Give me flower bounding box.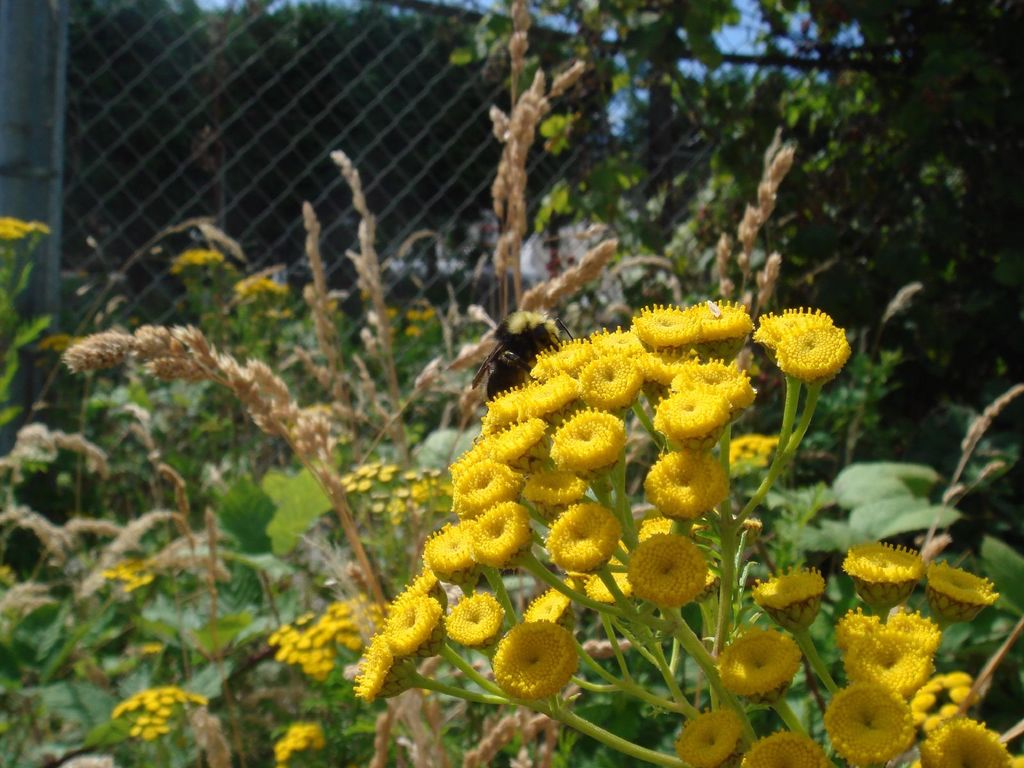
bbox(522, 589, 572, 627).
